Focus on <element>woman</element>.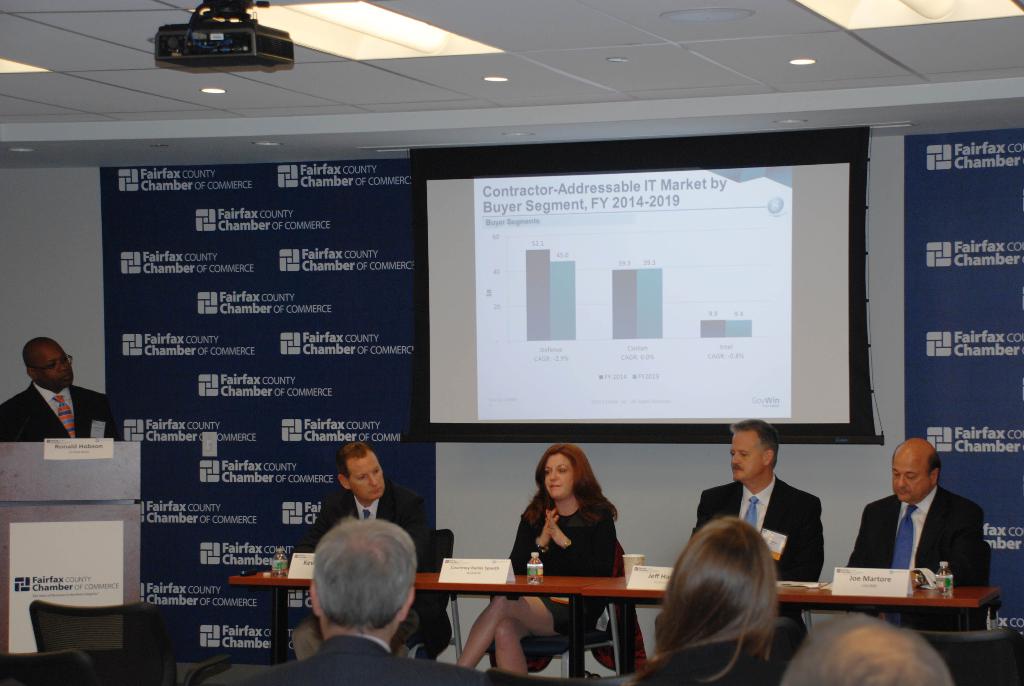
Focused at (left=621, top=515, right=794, bottom=685).
